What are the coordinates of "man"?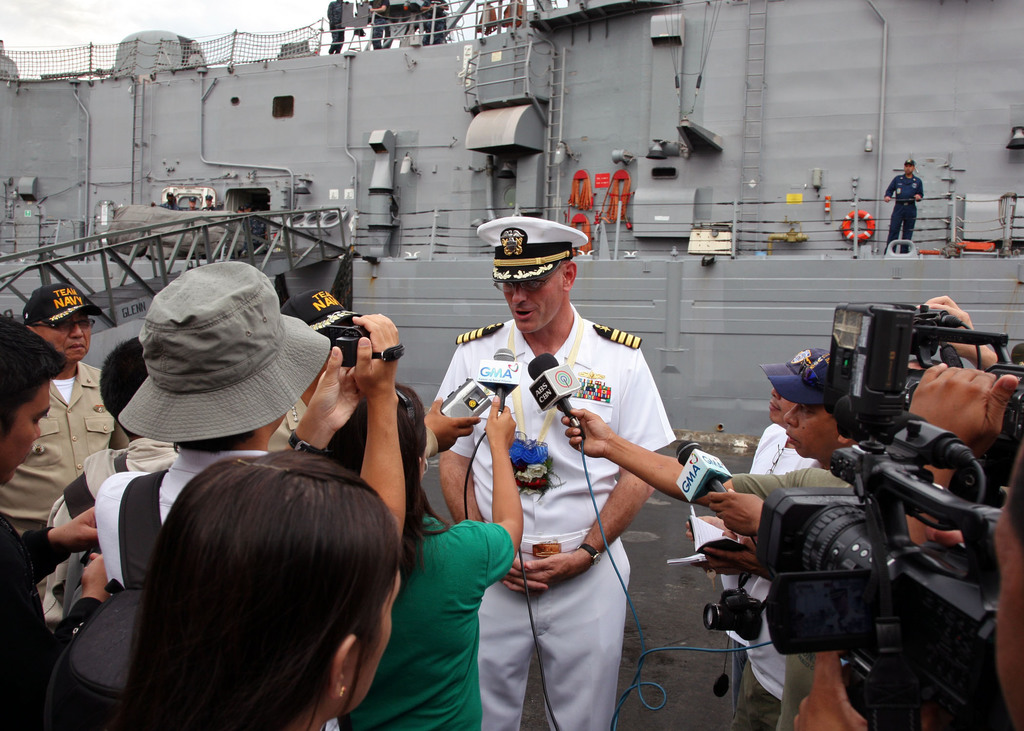
crop(371, 0, 395, 42).
